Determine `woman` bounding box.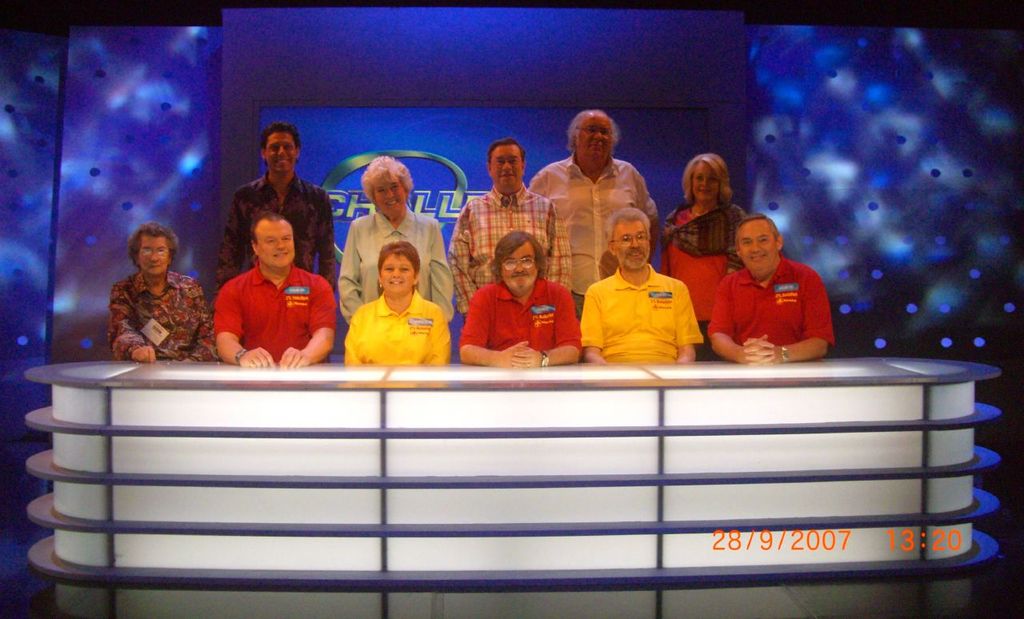
Determined: left=110, top=221, right=213, bottom=361.
